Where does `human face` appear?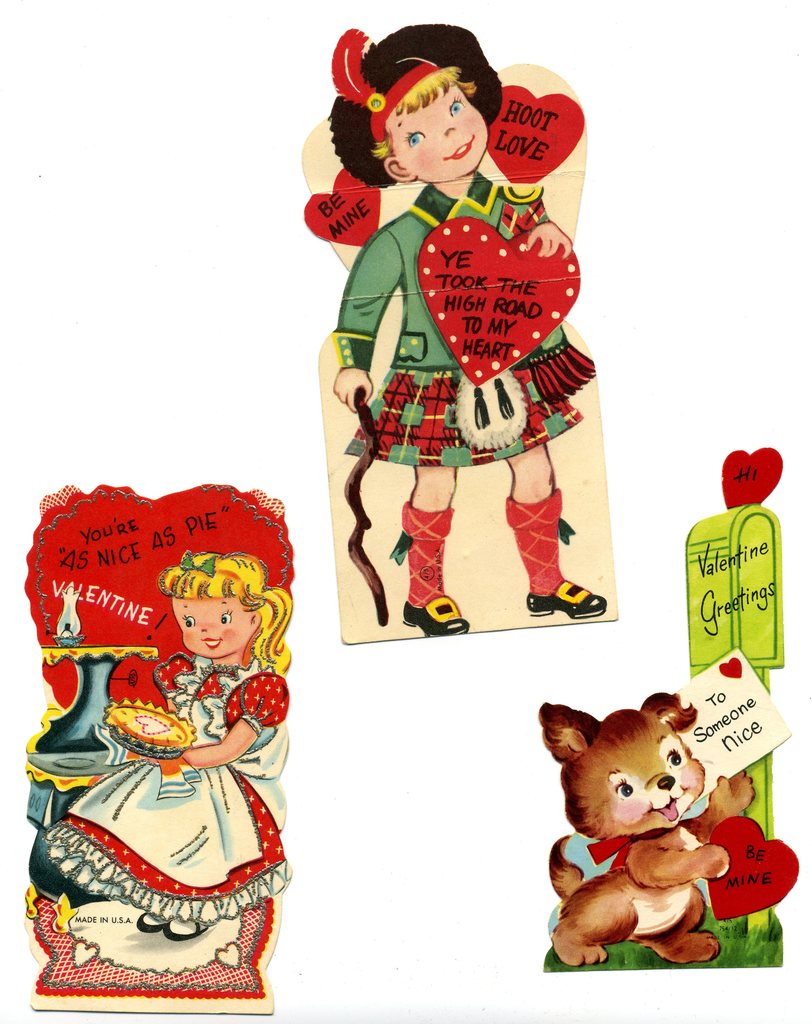
Appears at <bbox>385, 83, 486, 182</bbox>.
